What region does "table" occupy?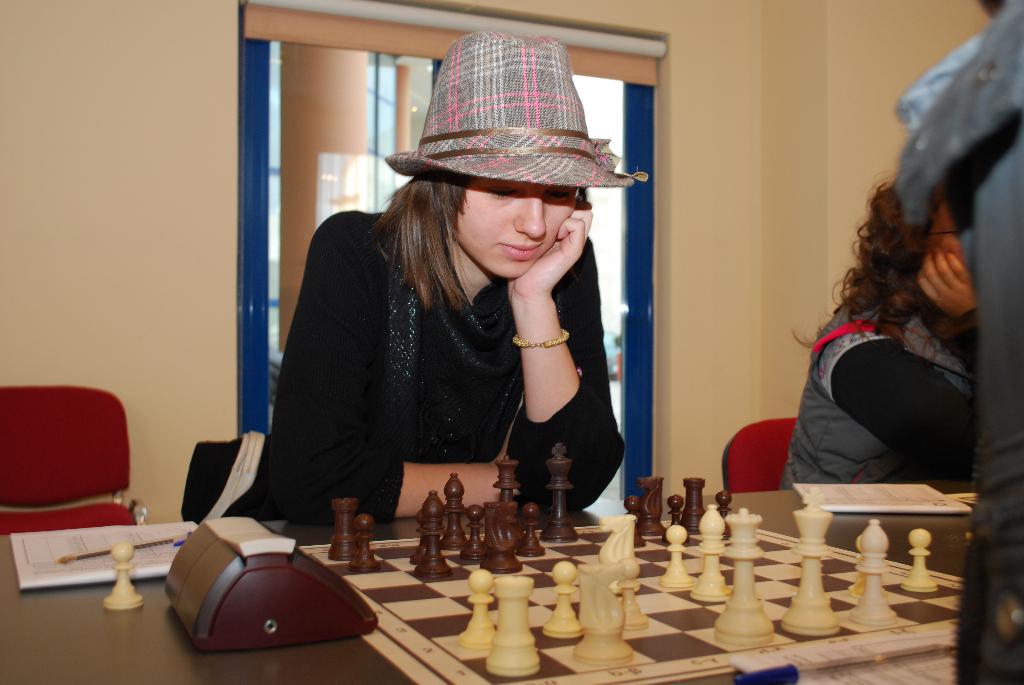
{"left": 0, "top": 497, "right": 1023, "bottom": 684}.
